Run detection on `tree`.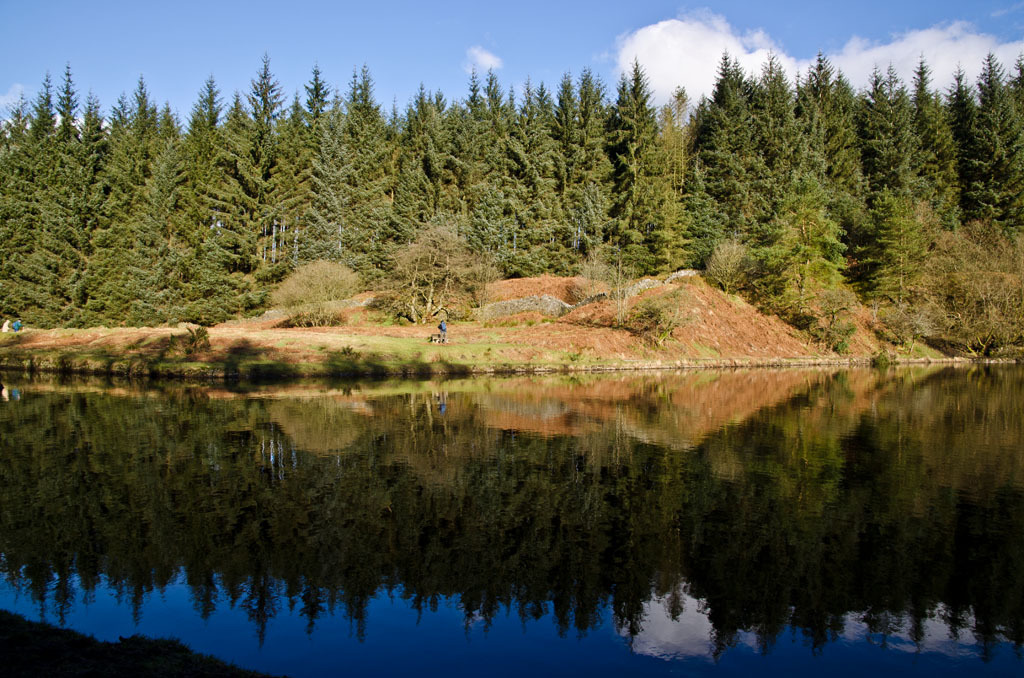
Result: crop(898, 54, 985, 233).
